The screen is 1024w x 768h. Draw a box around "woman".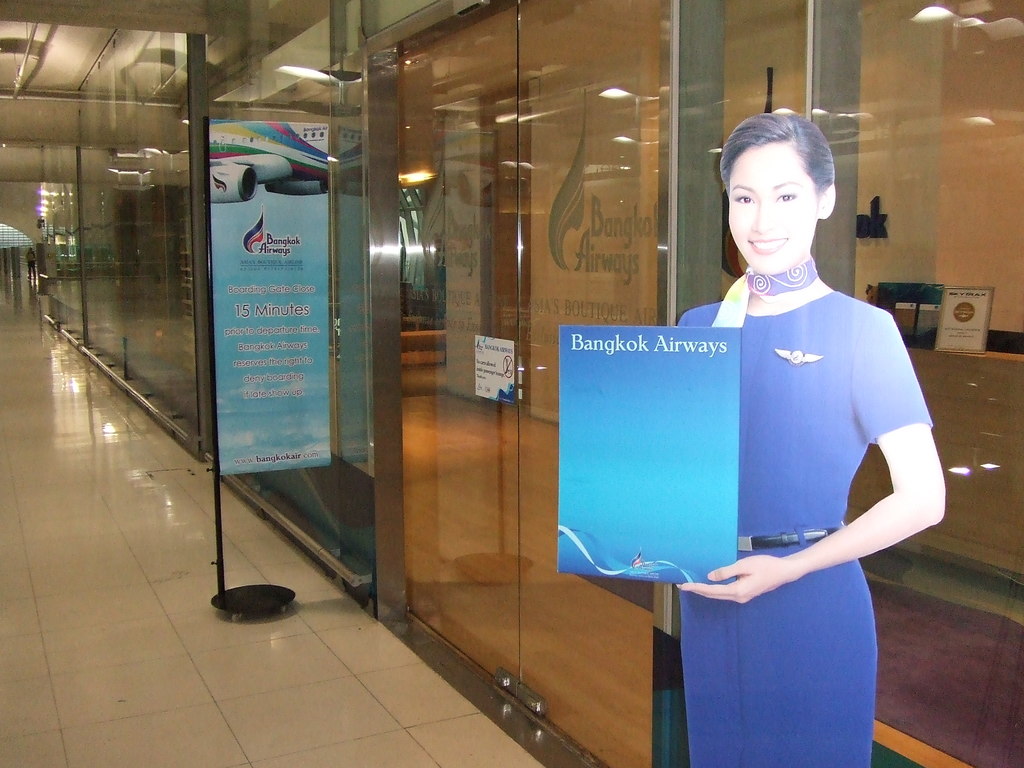
(681, 108, 925, 744).
